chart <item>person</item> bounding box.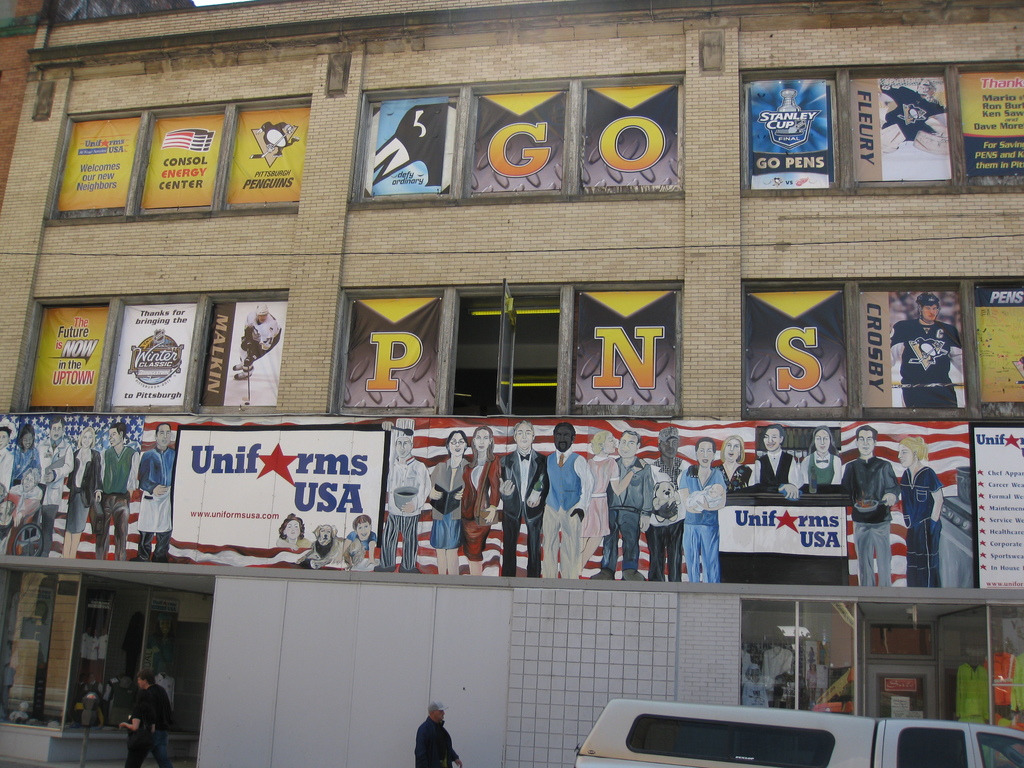
Charted: (x1=118, y1=691, x2=152, y2=766).
